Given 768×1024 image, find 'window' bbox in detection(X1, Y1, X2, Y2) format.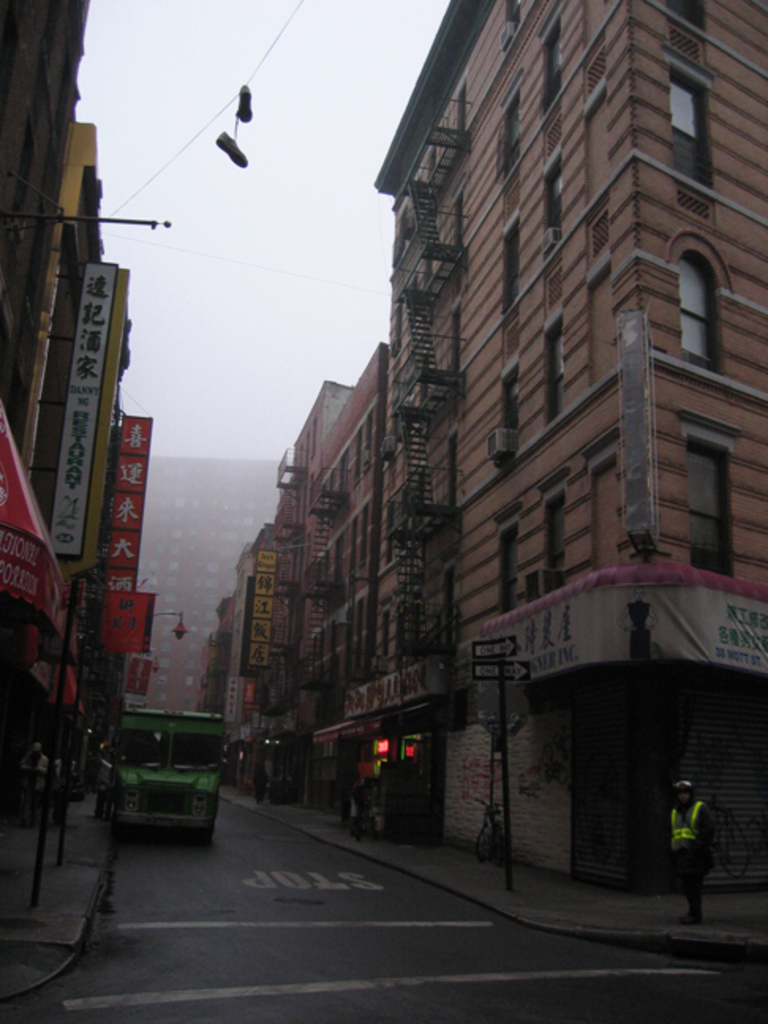
detection(495, 503, 523, 610).
